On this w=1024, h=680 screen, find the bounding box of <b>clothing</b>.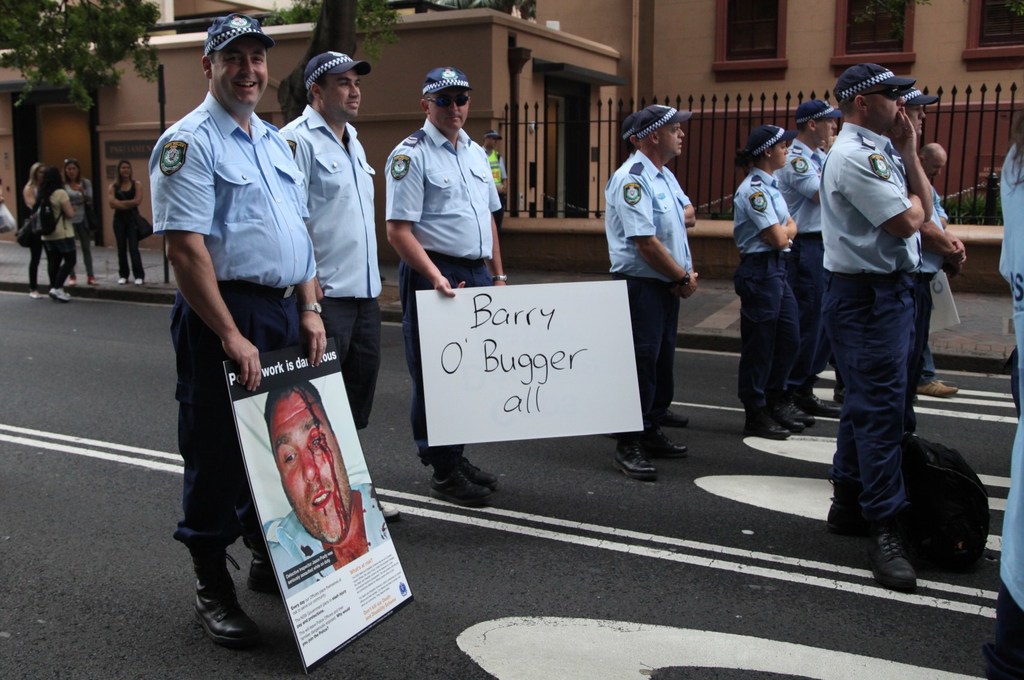
Bounding box: x1=22, y1=180, x2=44, y2=290.
